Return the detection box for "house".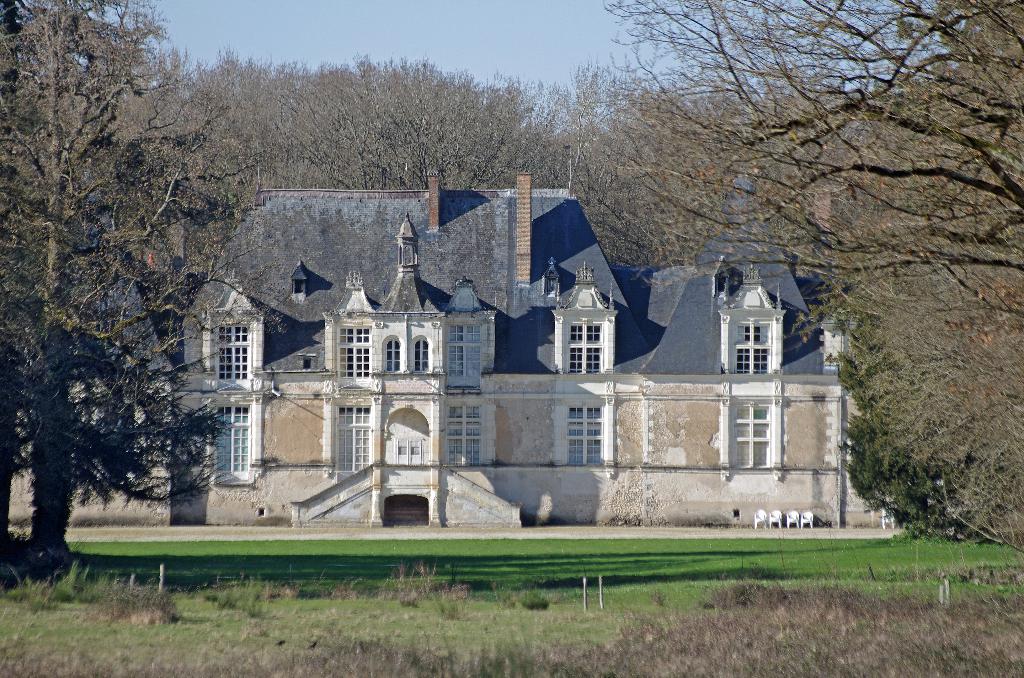
box(170, 166, 839, 538).
